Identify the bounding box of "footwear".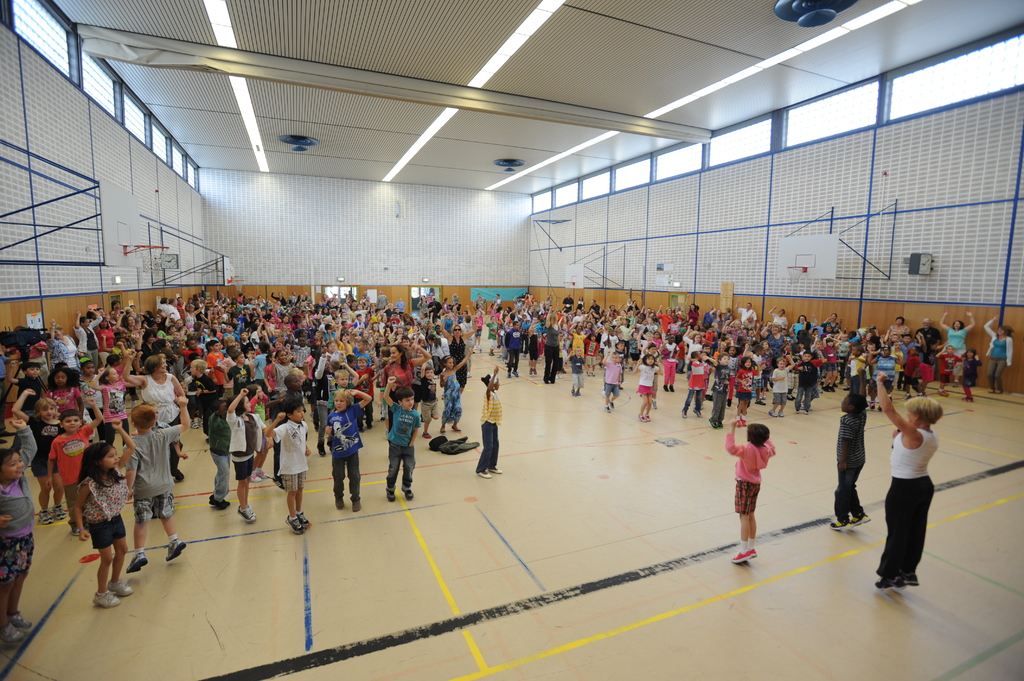
[666, 385, 673, 393].
